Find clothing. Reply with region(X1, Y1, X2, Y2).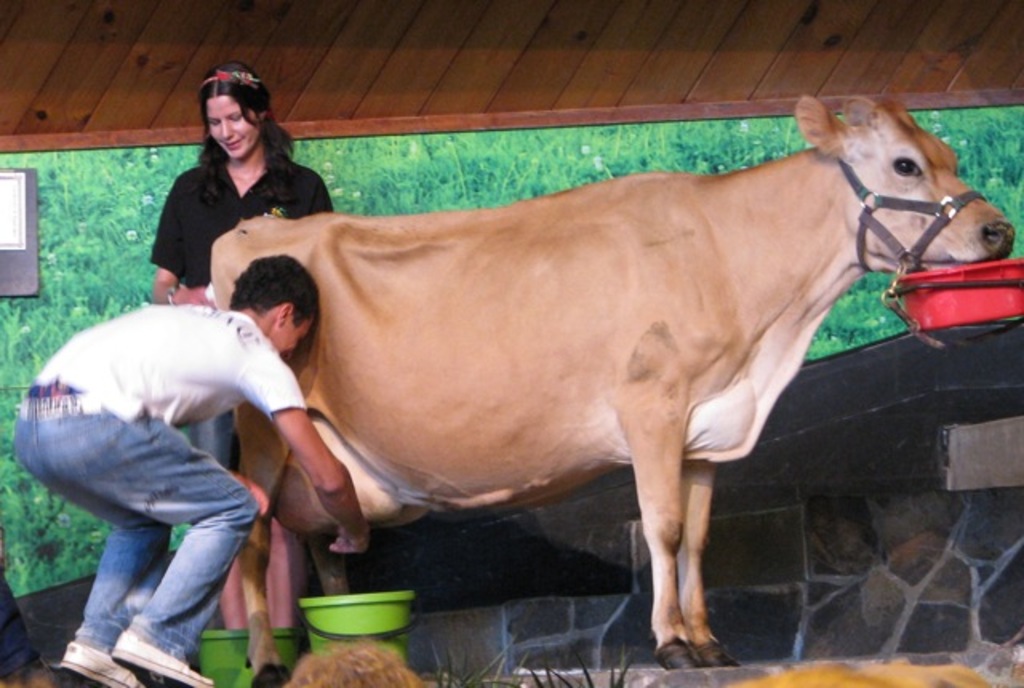
region(21, 237, 315, 654).
